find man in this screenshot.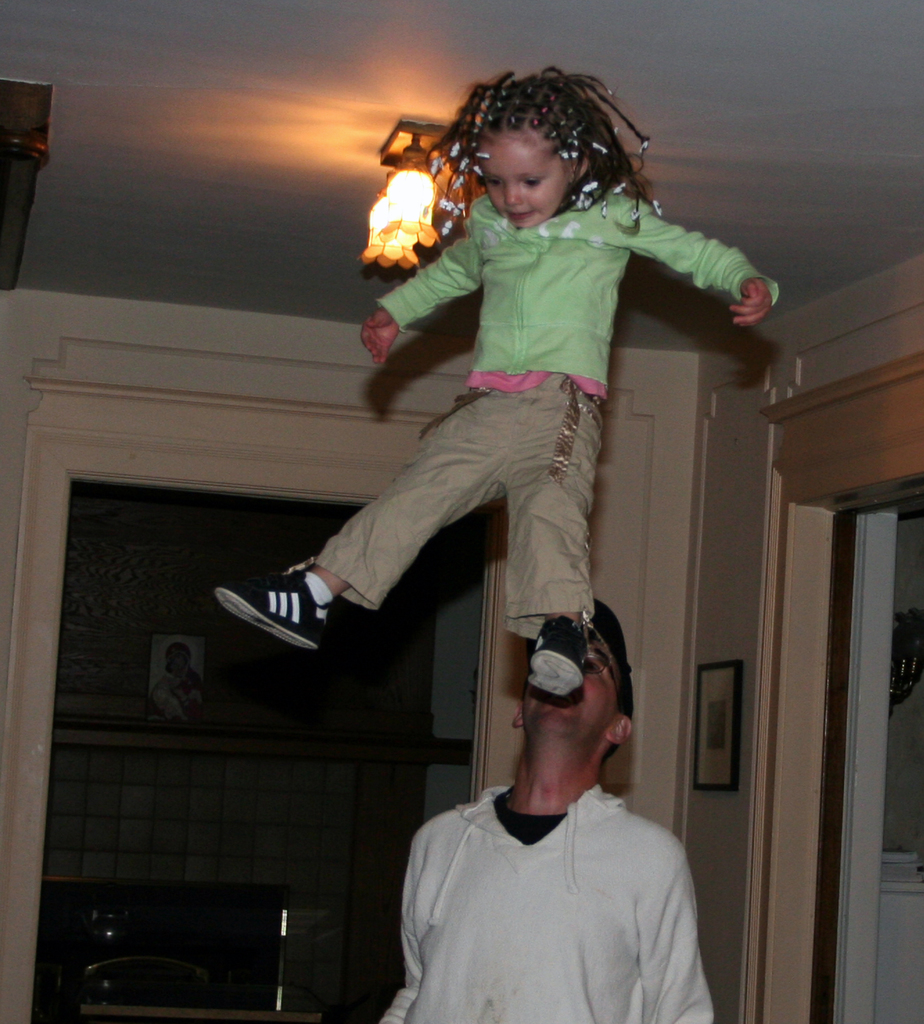
The bounding box for man is (left=374, top=593, right=737, bottom=1015).
